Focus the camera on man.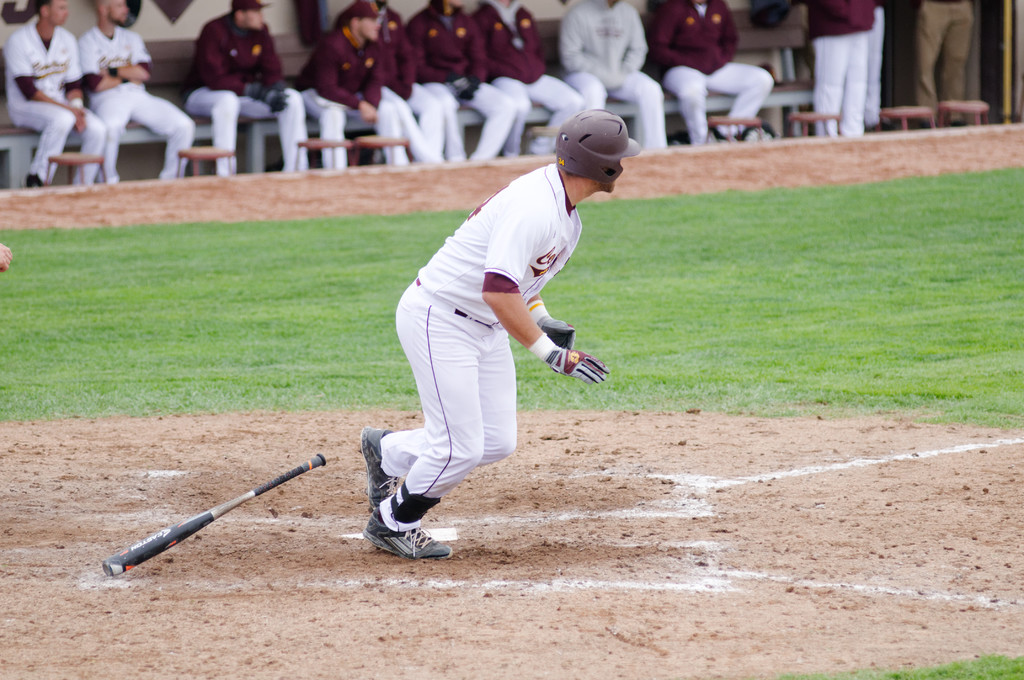
Focus region: 8,0,108,188.
